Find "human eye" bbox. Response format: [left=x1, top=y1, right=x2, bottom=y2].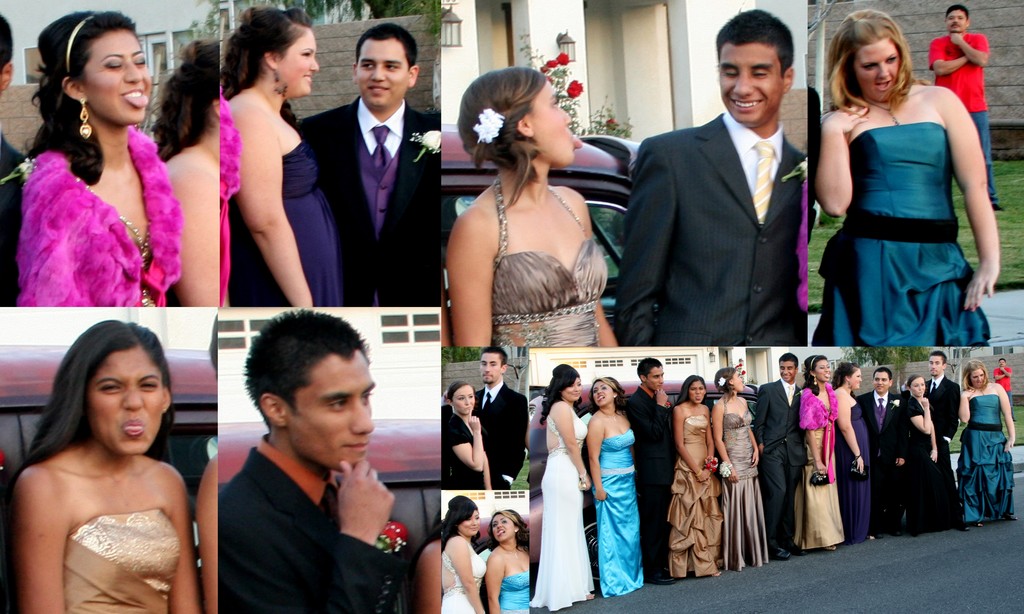
[left=972, top=374, right=977, bottom=377].
